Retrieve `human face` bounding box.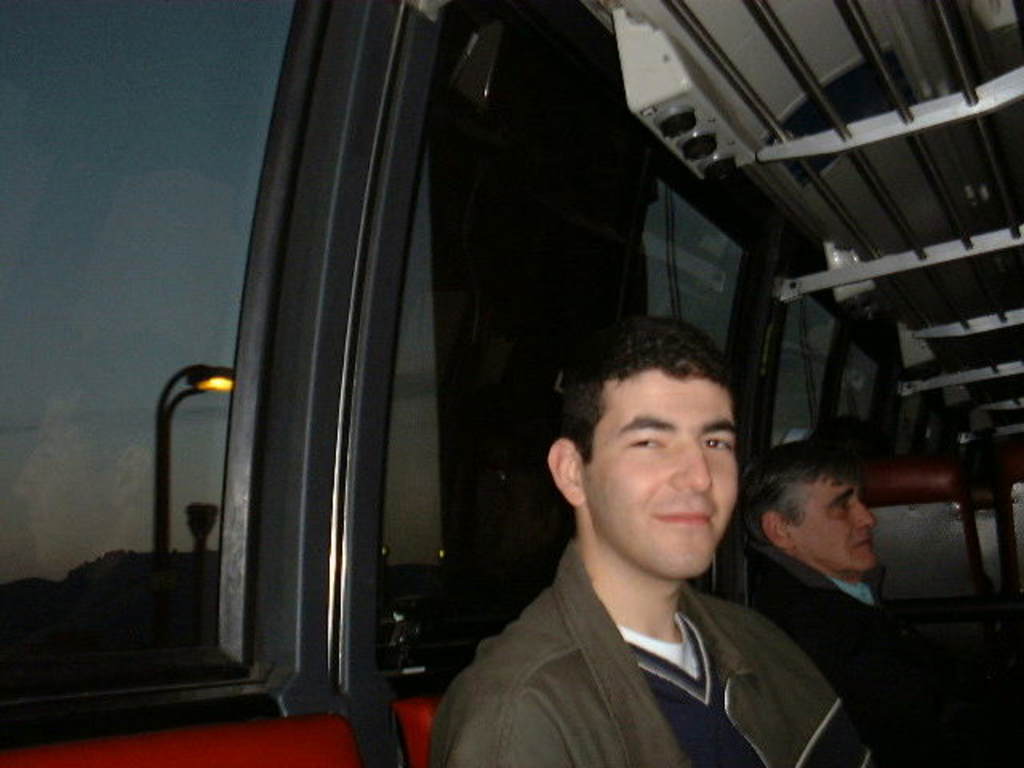
Bounding box: (787, 474, 878, 576).
